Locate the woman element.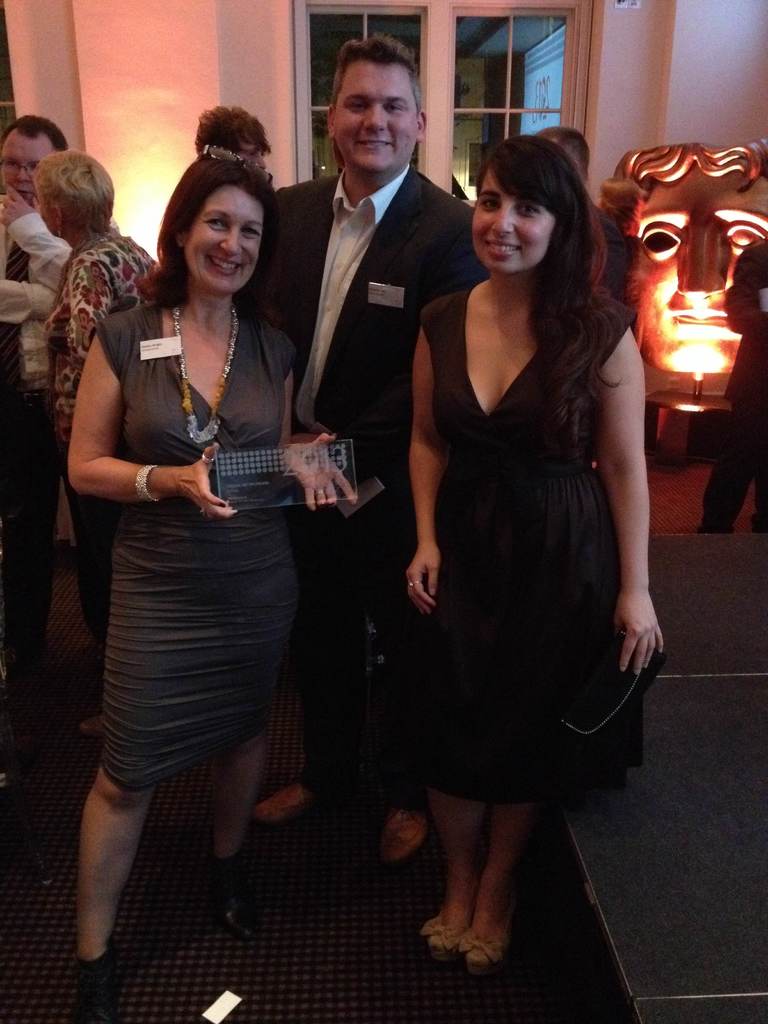
Element bbox: locate(58, 127, 350, 953).
